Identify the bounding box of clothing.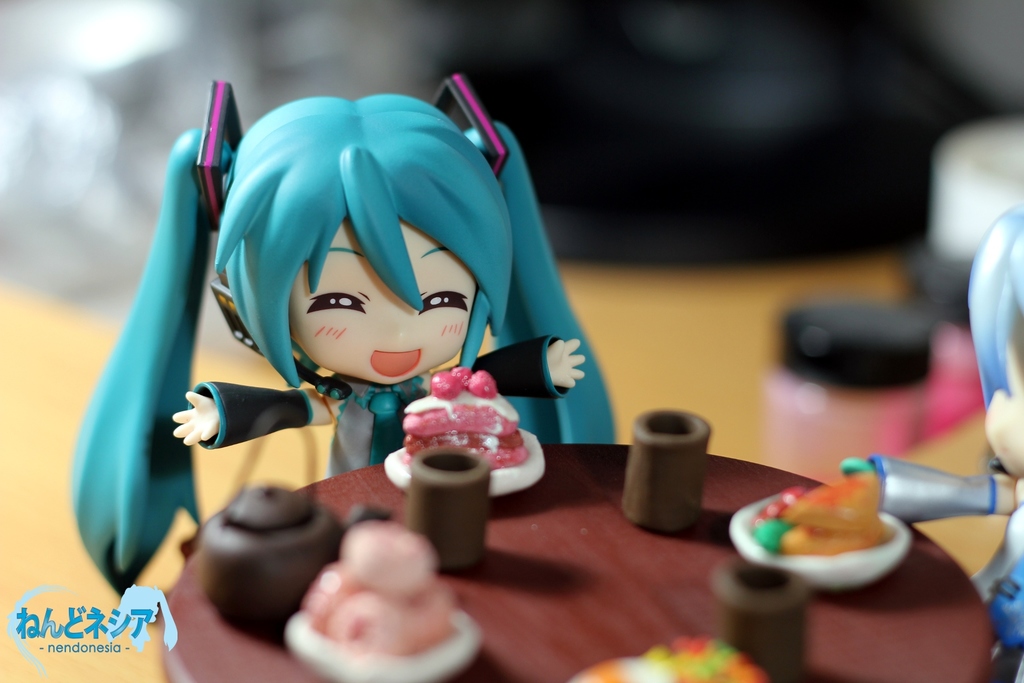
region(202, 377, 555, 459).
